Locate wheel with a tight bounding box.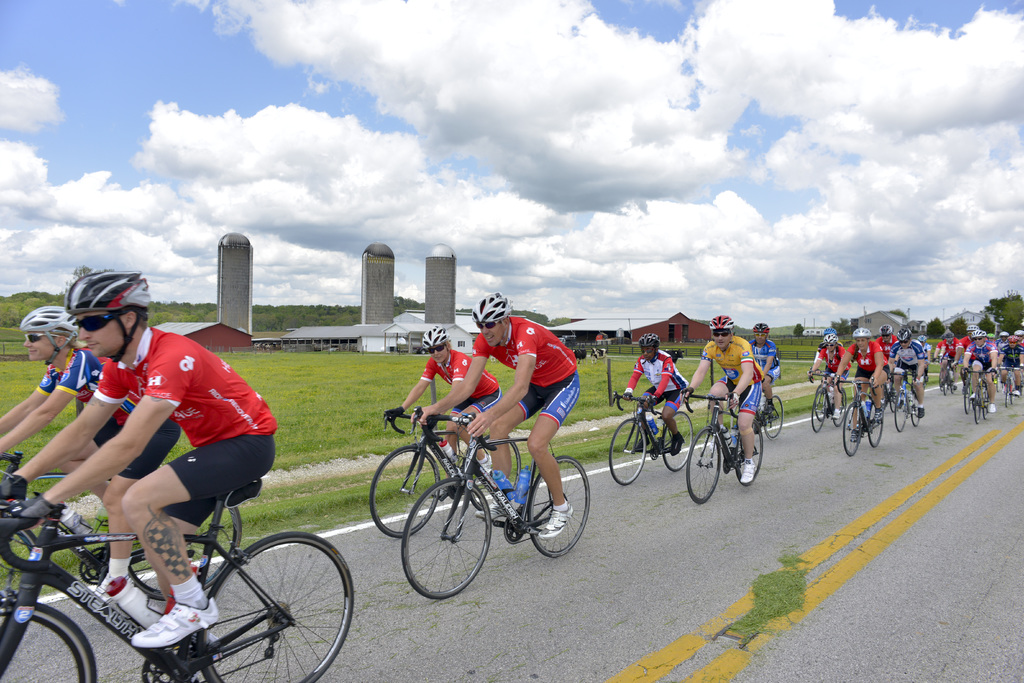
(left=912, top=393, right=921, bottom=425).
